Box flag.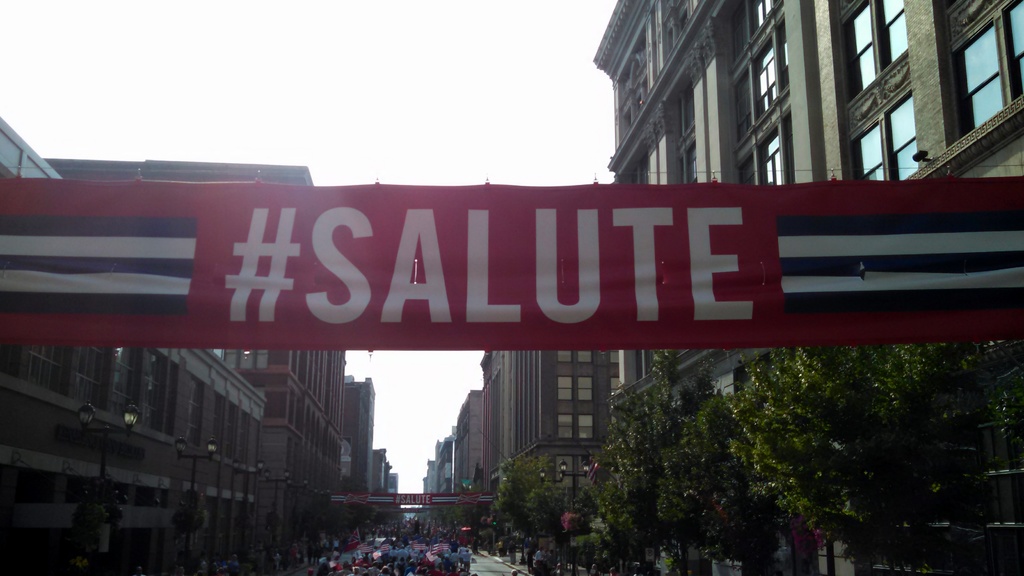
bbox(430, 541, 452, 557).
